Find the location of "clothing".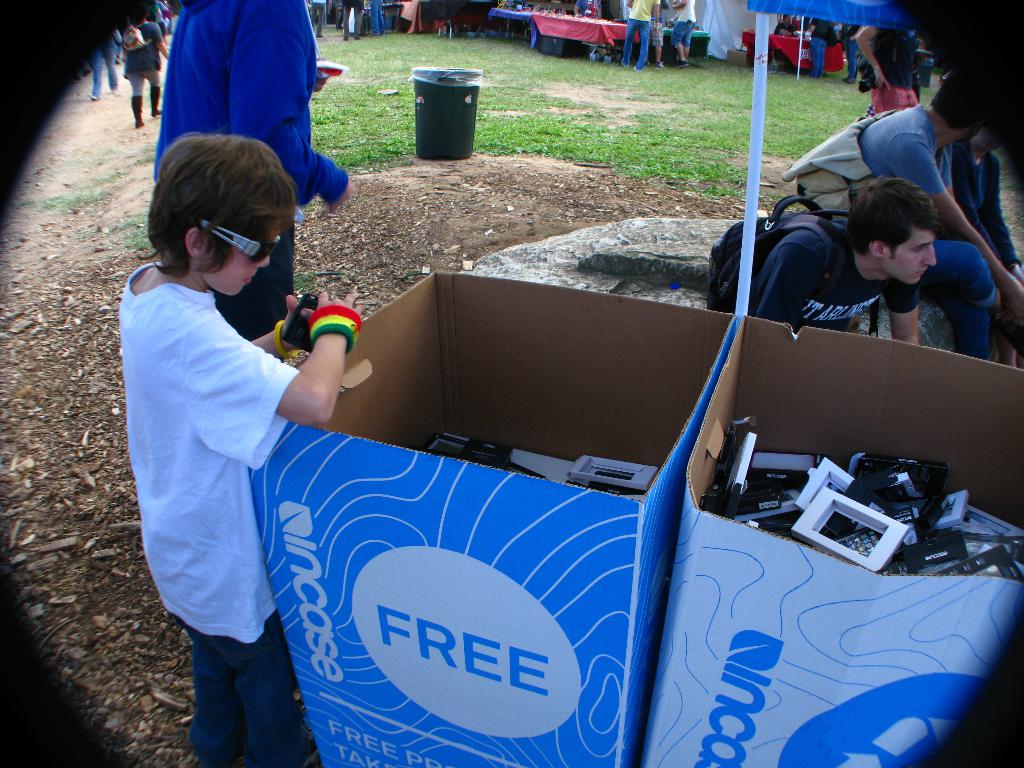
Location: BBox(119, 8, 170, 120).
